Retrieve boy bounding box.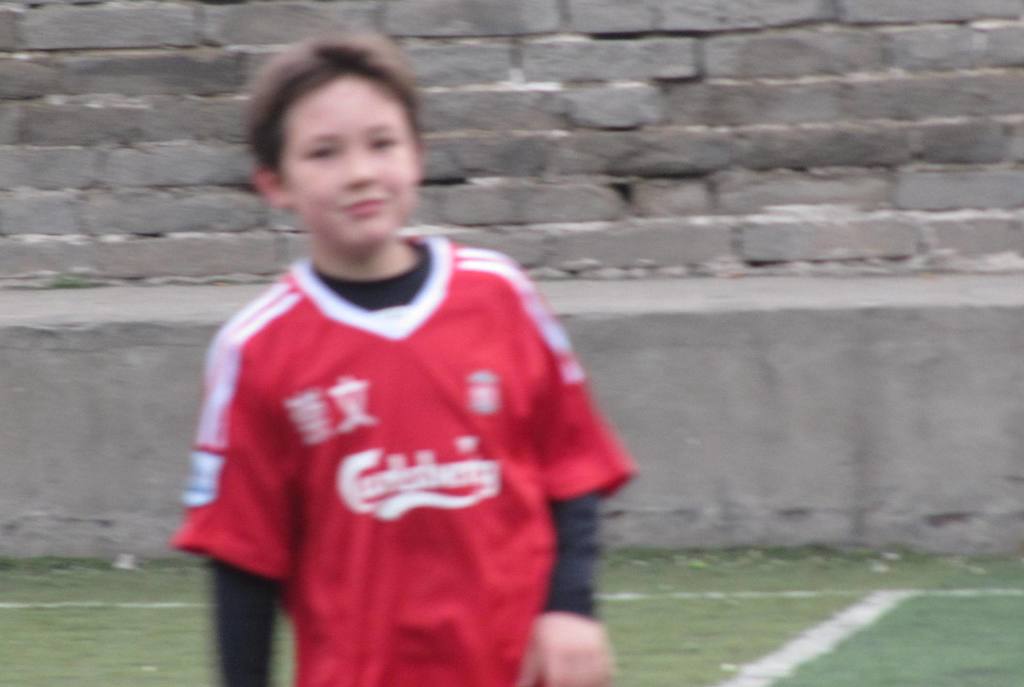
Bounding box: box=[184, 18, 627, 686].
